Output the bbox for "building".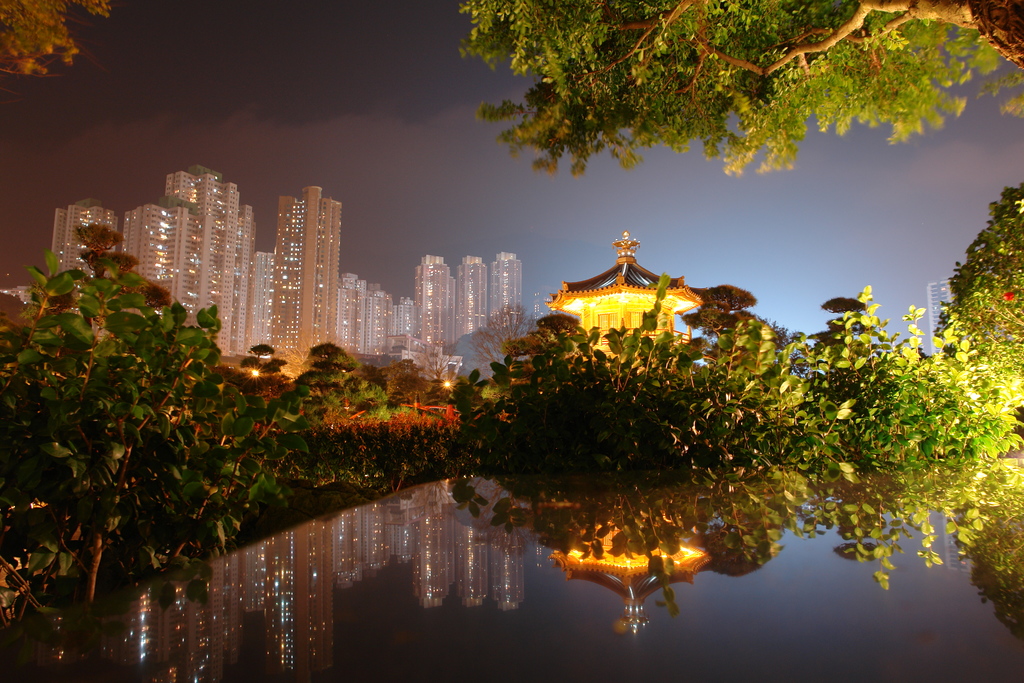
box=[929, 274, 959, 359].
